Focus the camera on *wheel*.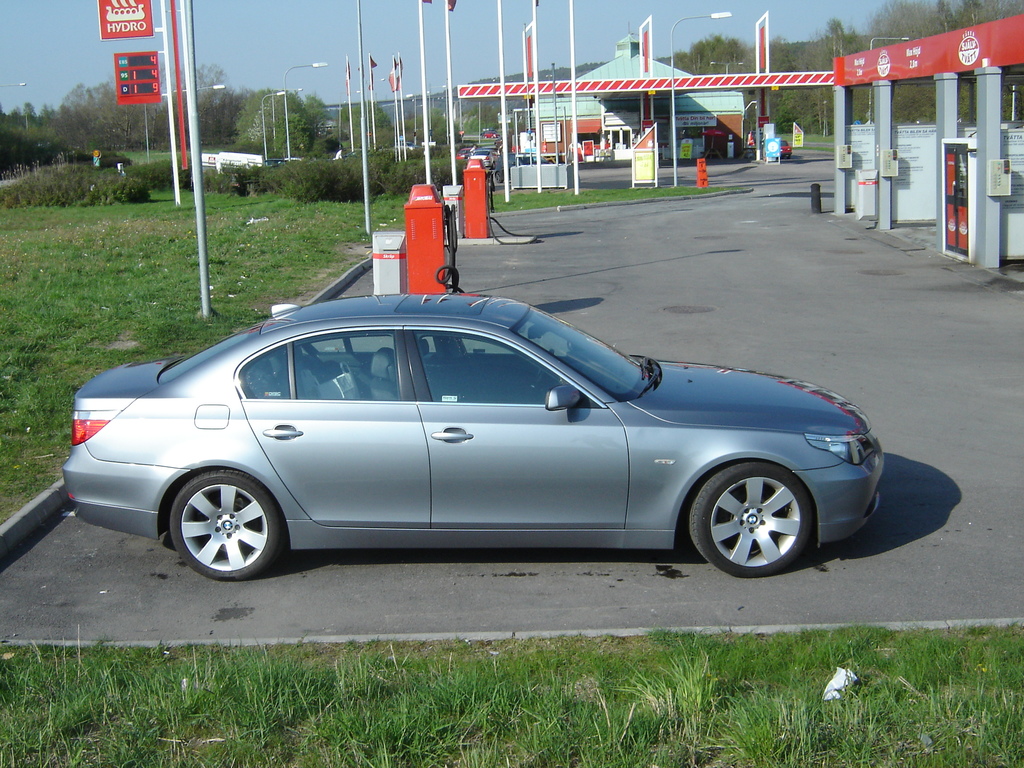
Focus region: Rect(696, 467, 810, 567).
